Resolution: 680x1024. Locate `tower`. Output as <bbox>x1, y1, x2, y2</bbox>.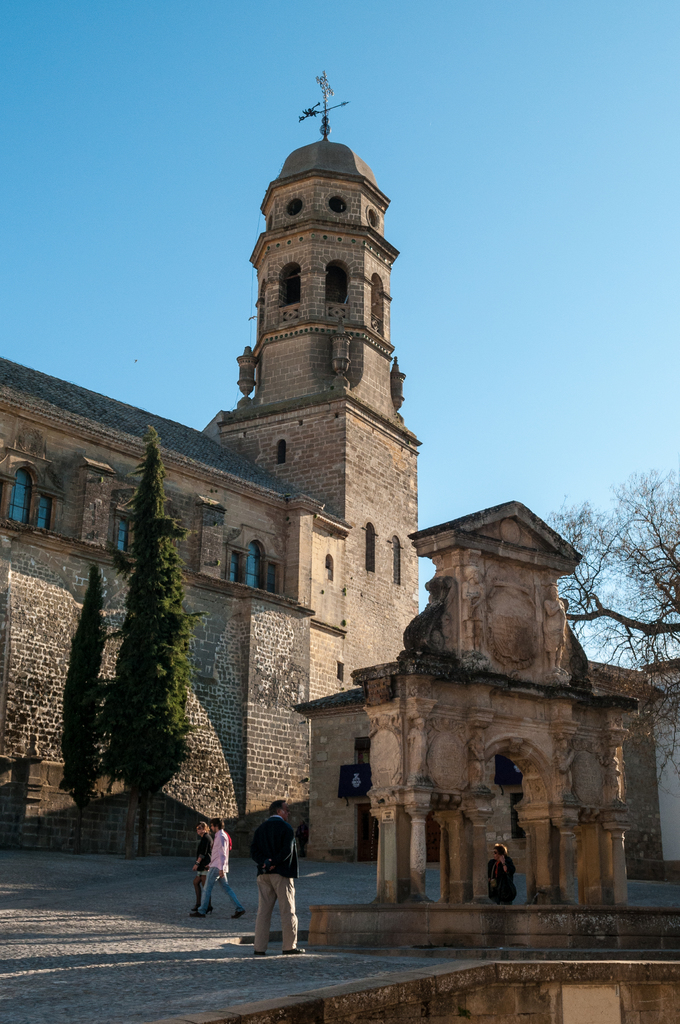
<bbox>216, 76, 423, 693</bbox>.
